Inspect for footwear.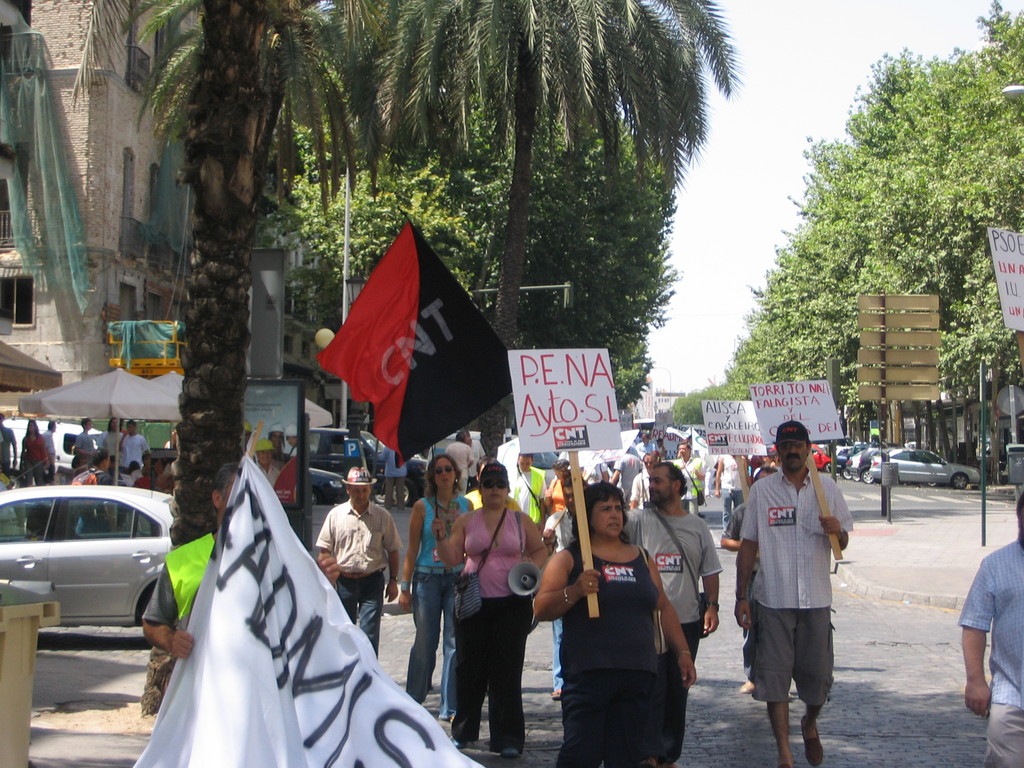
Inspection: pyautogui.locateOnScreen(739, 676, 753, 698).
